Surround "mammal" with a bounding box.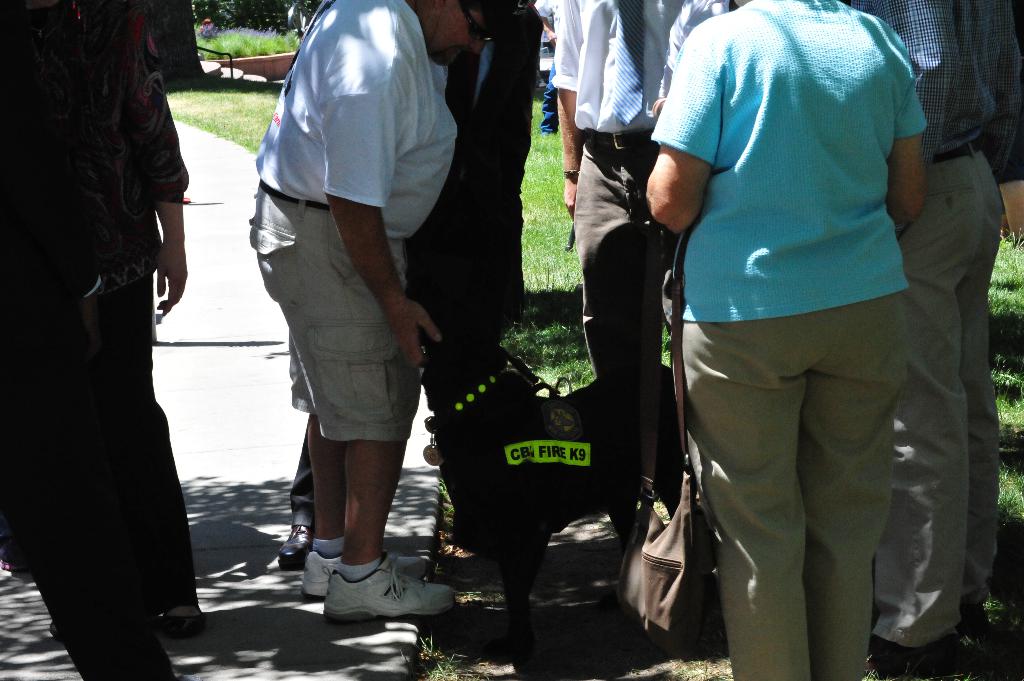
[left=552, top=0, right=728, bottom=532].
